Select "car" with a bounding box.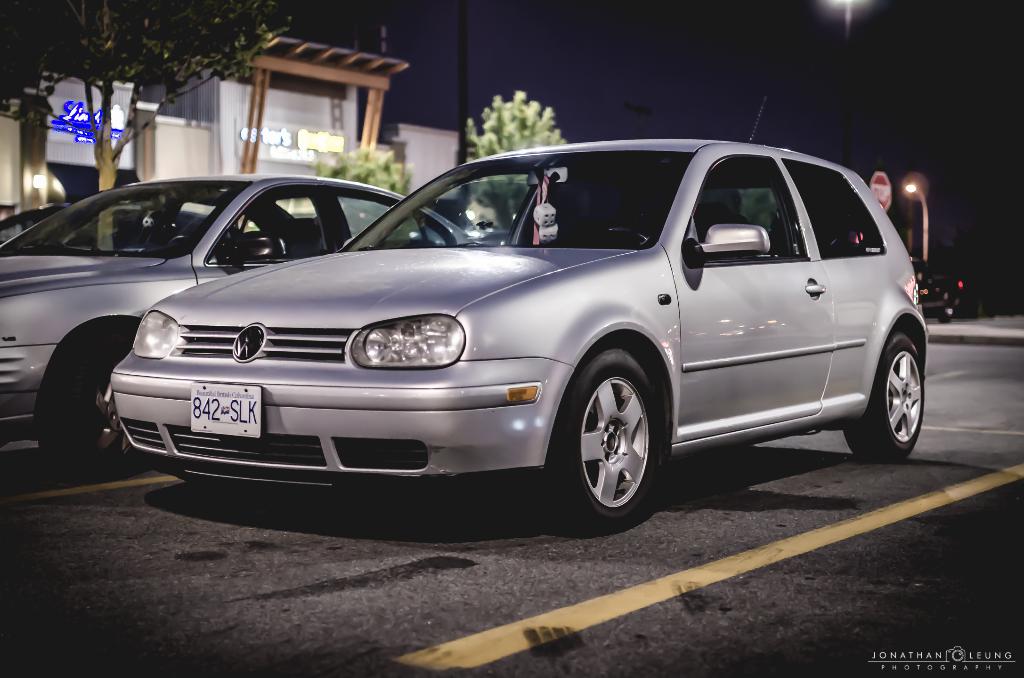
rect(911, 256, 965, 327).
